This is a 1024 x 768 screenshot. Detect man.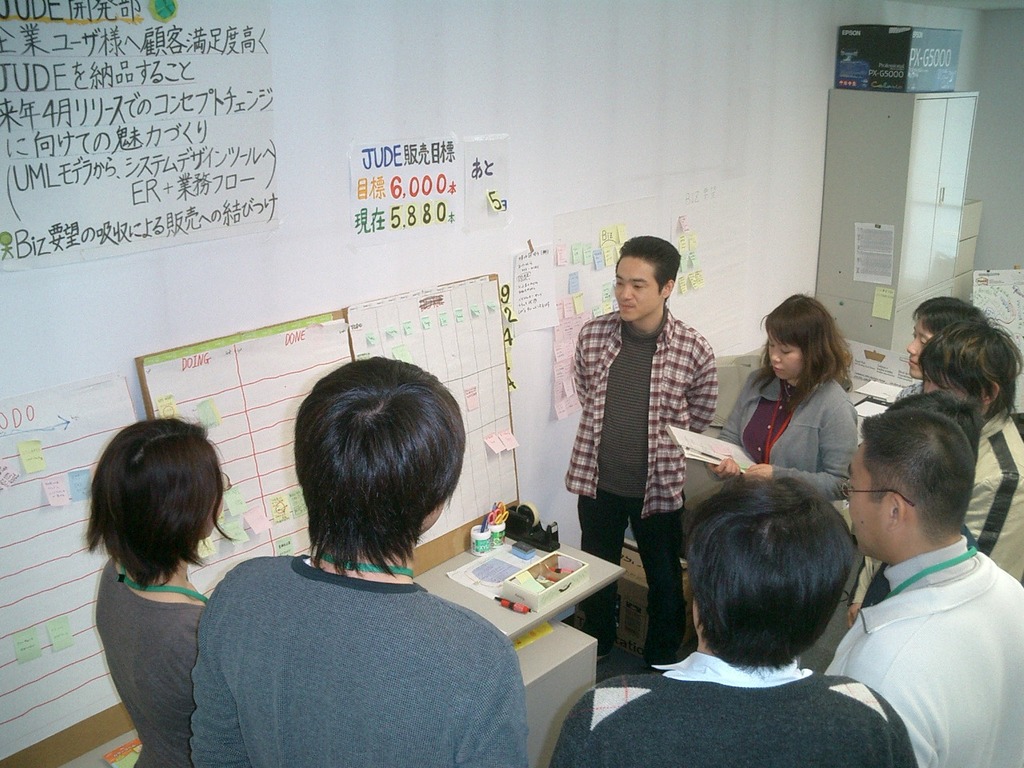
bbox(821, 406, 1023, 767).
